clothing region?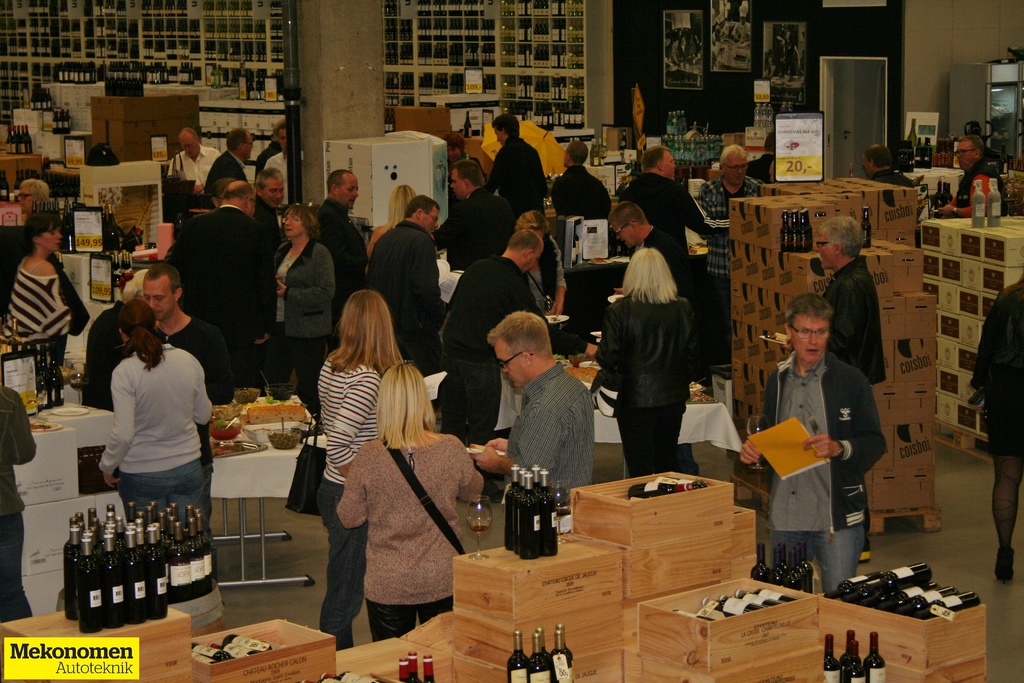
box=[499, 363, 595, 525]
